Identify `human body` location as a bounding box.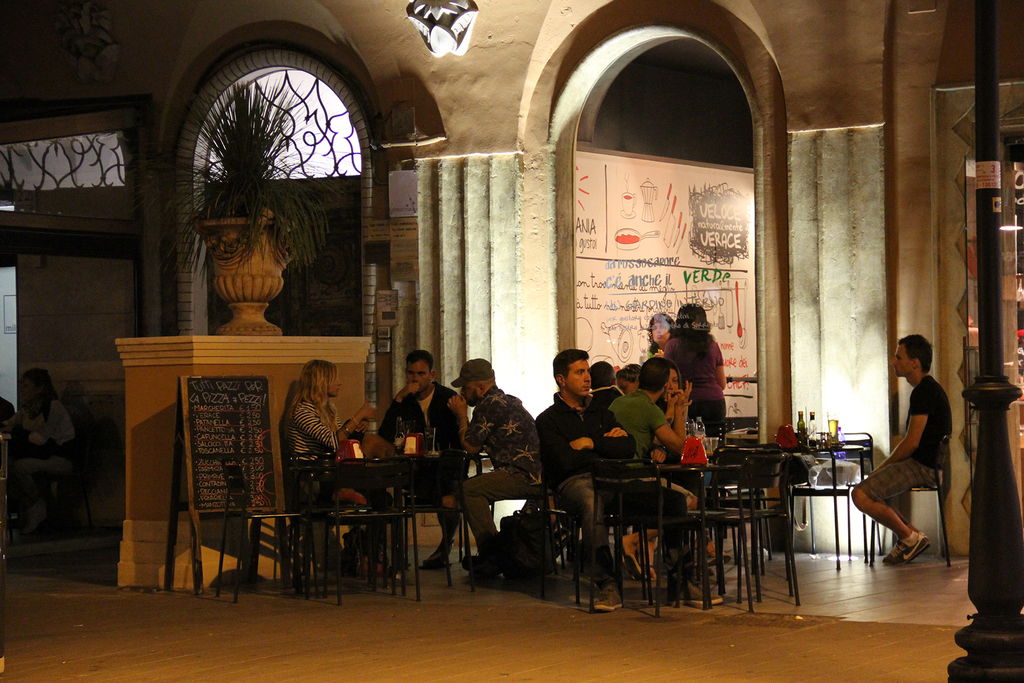
(875, 332, 963, 582).
